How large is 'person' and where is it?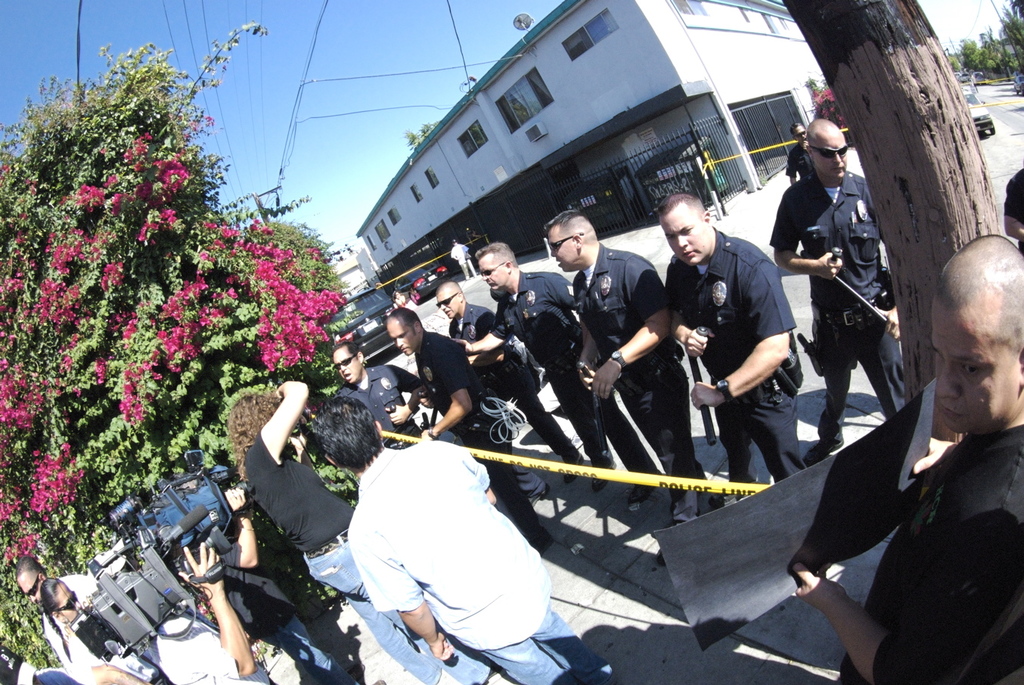
Bounding box: (x1=434, y1=278, x2=580, y2=488).
